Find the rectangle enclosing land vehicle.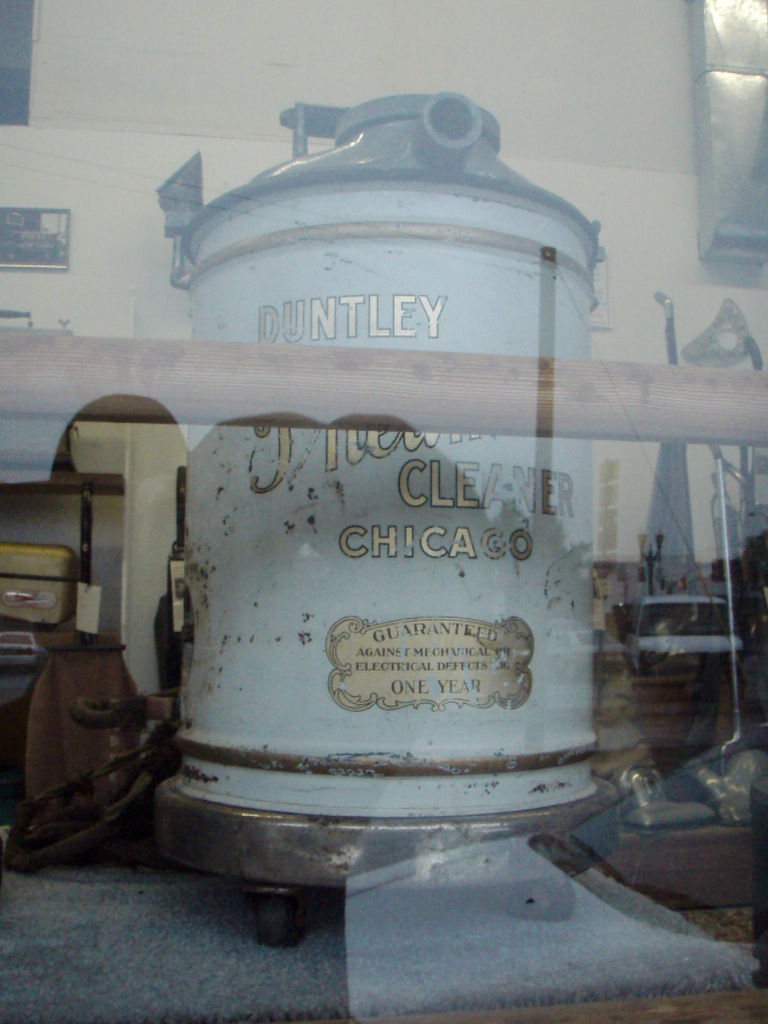
locate(628, 591, 742, 671).
